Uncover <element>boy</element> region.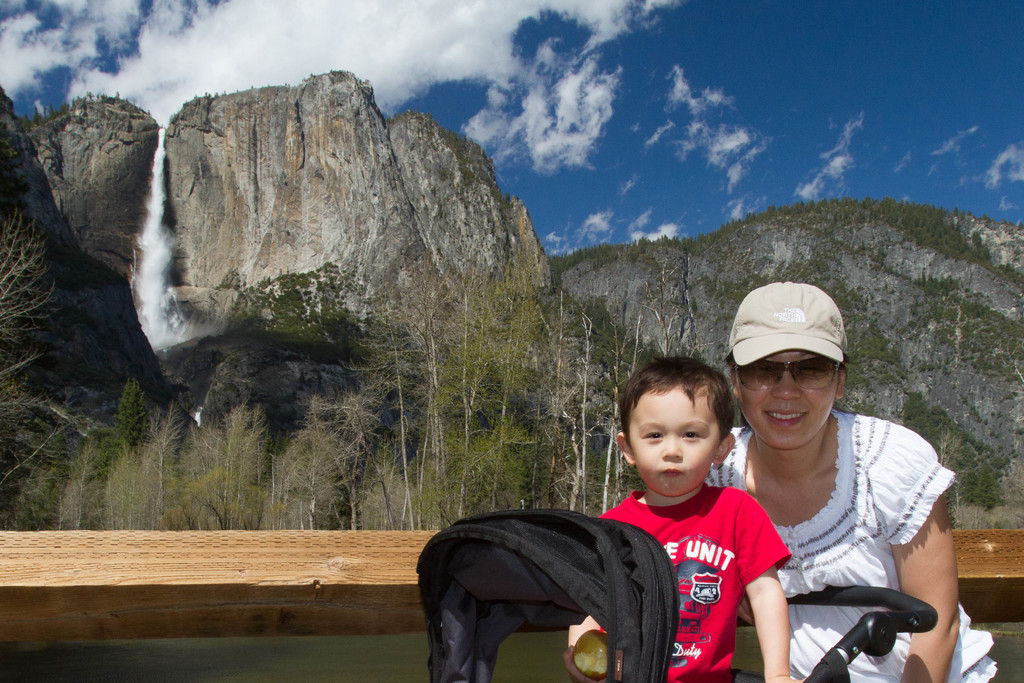
Uncovered: <bbox>552, 333, 820, 657</bbox>.
